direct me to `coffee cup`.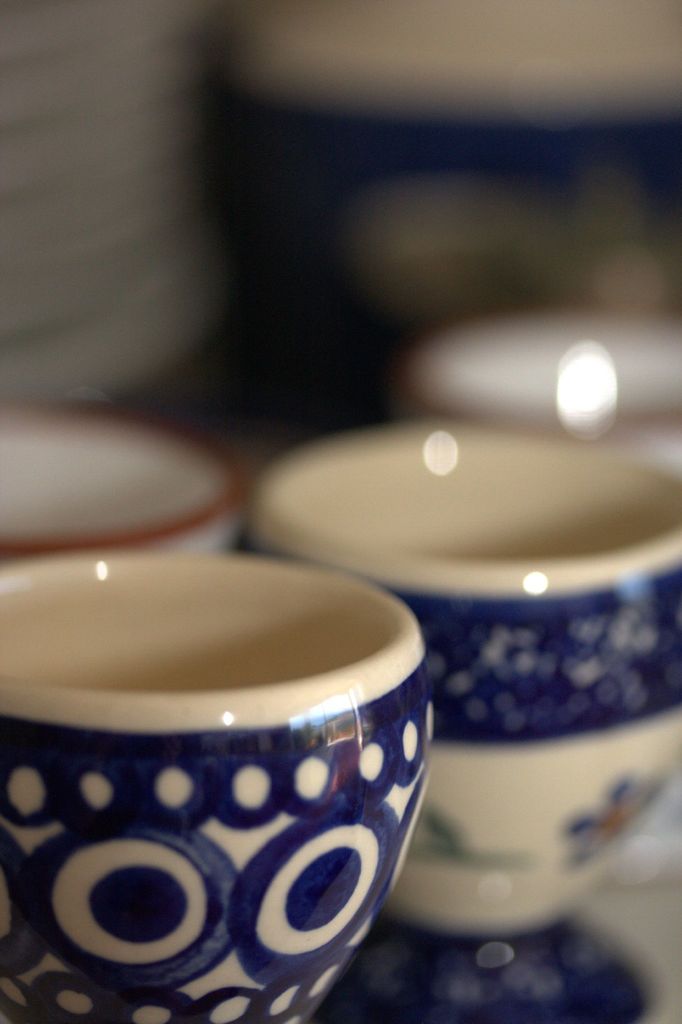
Direction: [0, 399, 253, 557].
